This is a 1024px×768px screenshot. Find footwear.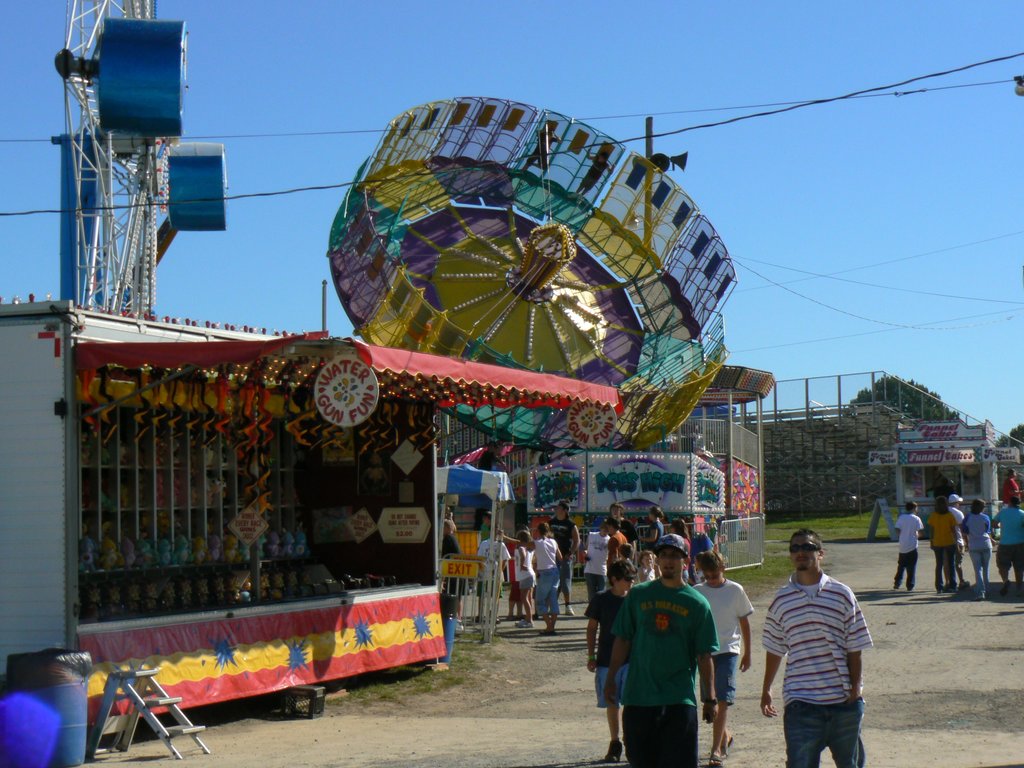
Bounding box: [529,620,552,643].
